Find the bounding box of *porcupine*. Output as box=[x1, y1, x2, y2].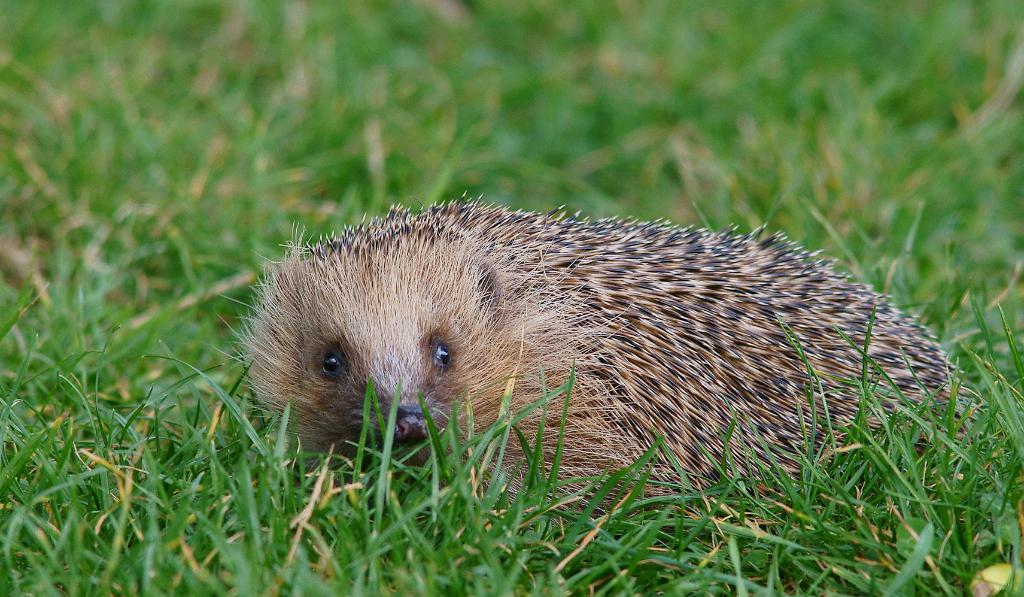
box=[221, 210, 966, 532].
